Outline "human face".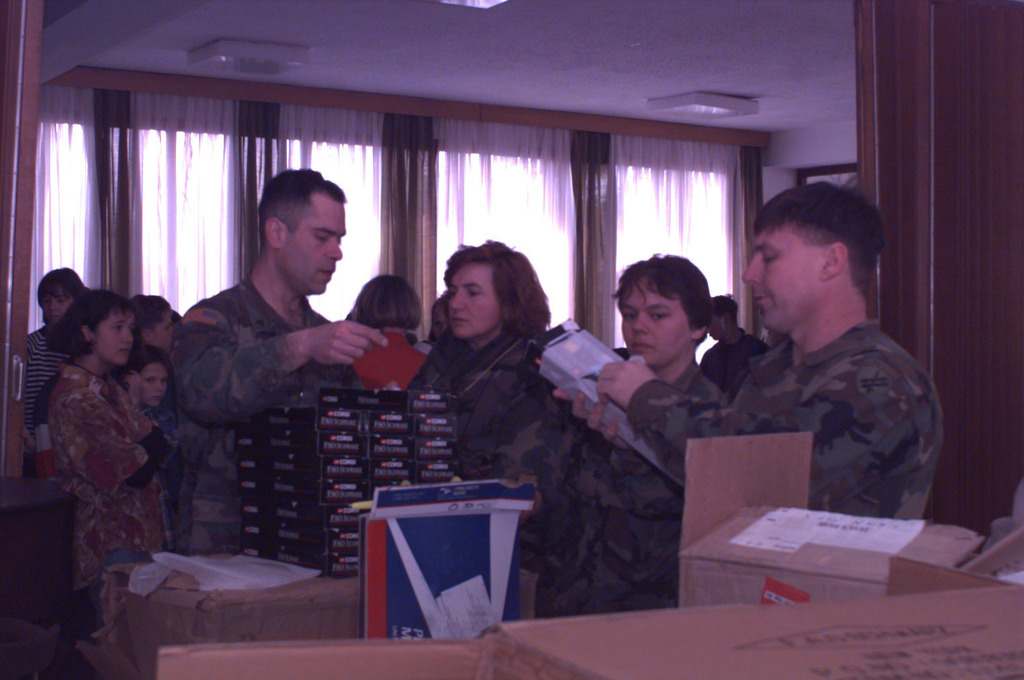
Outline: (137, 361, 167, 409).
